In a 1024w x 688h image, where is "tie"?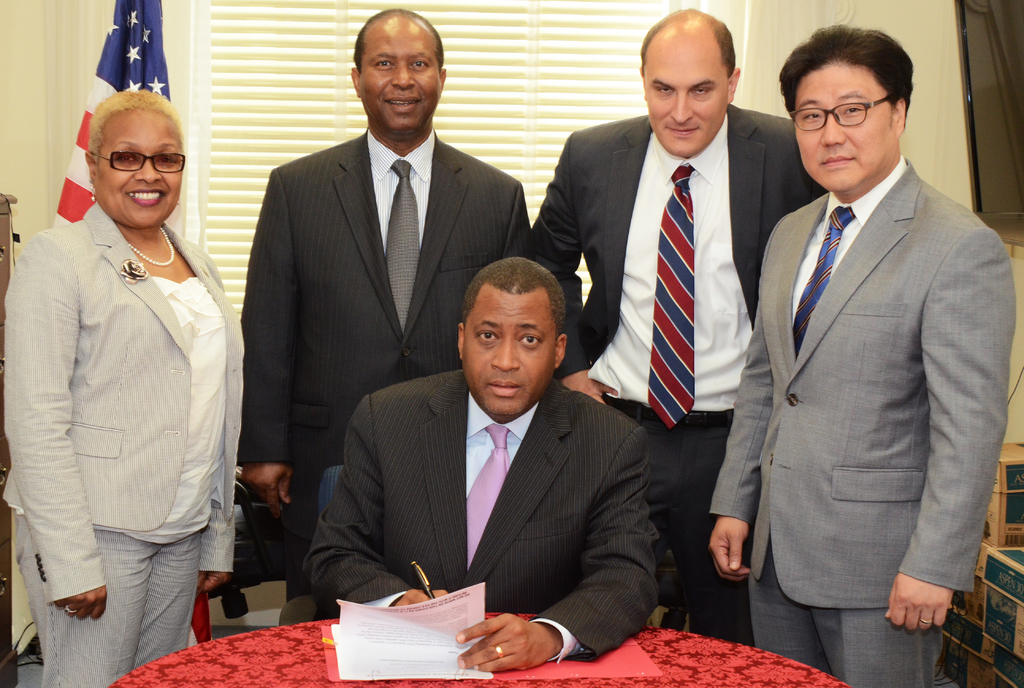
l=648, t=162, r=691, b=427.
